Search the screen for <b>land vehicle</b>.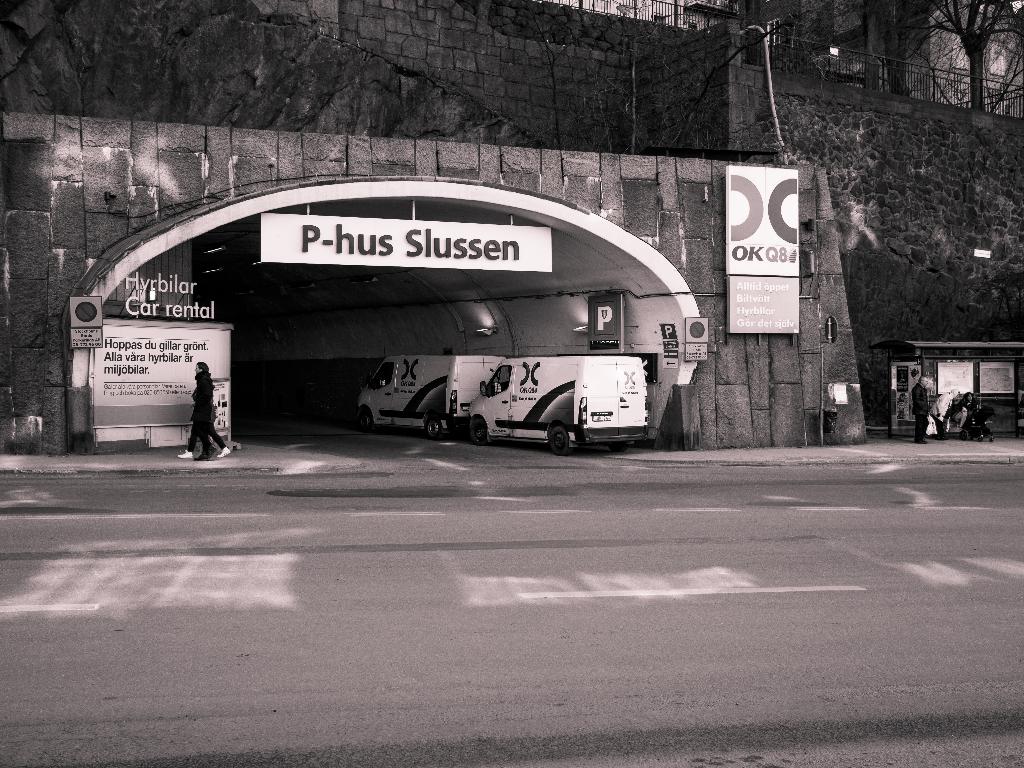
Found at BBox(467, 358, 654, 449).
